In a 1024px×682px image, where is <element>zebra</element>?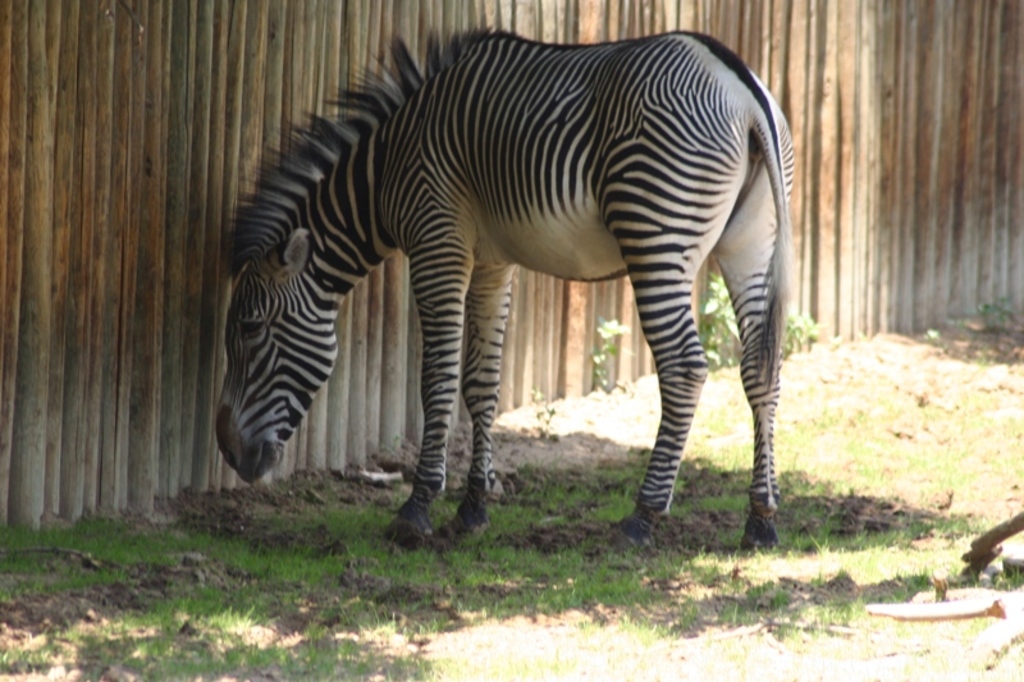
select_region(214, 20, 792, 551).
